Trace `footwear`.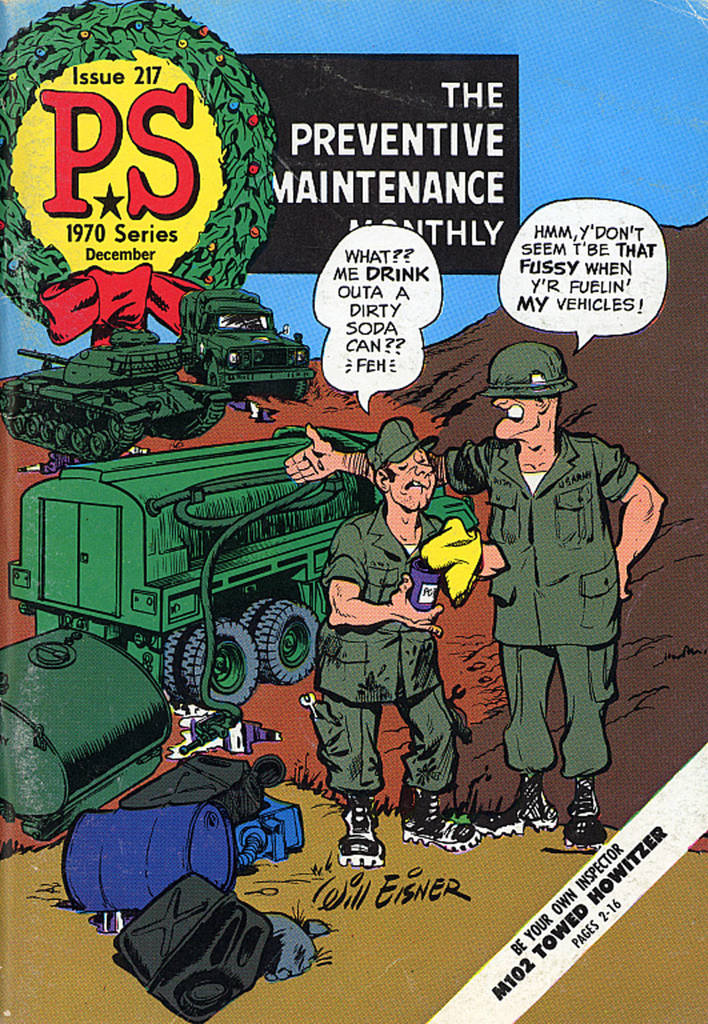
Traced to Rect(401, 781, 477, 851).
